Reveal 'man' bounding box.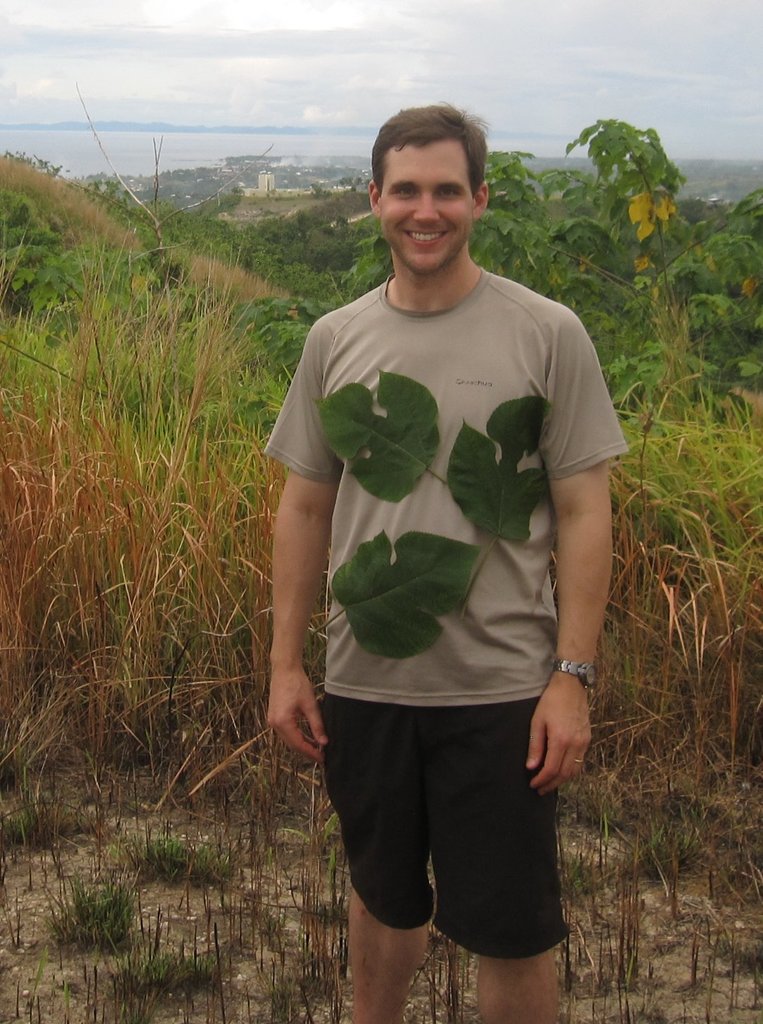
Revealed: l=254, t=94, r=643, b=1020.
